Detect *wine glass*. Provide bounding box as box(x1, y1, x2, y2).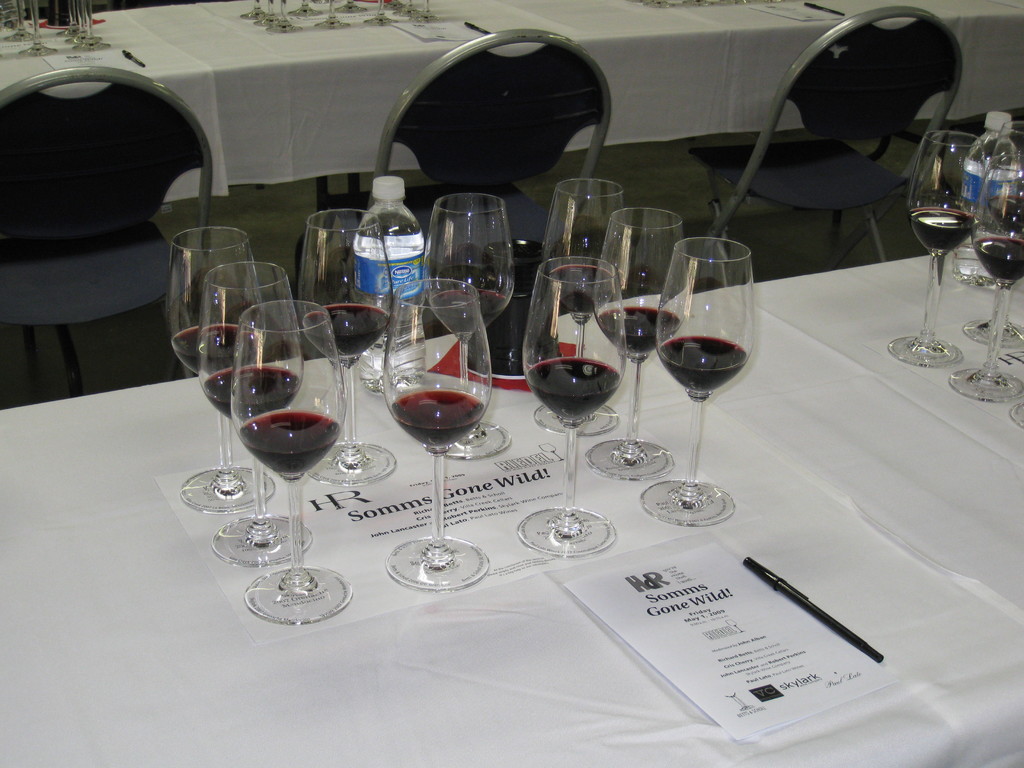
box(945, 150, 1023, 399).
